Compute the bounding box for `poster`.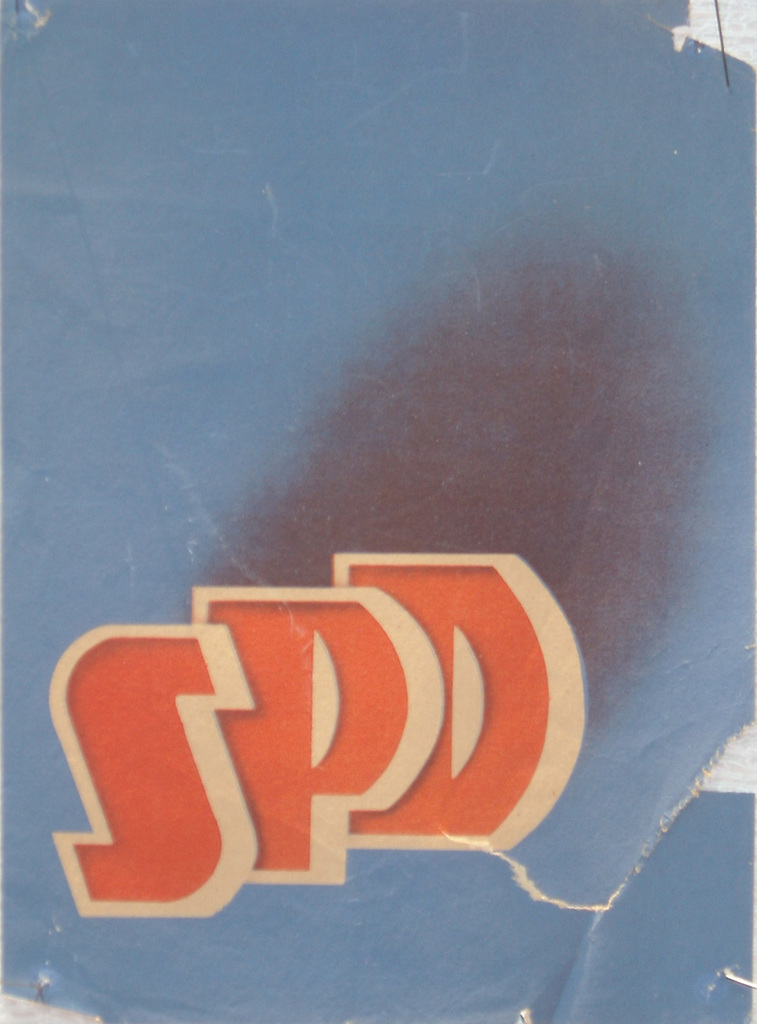
rect(0, 0, 756, 1023).
